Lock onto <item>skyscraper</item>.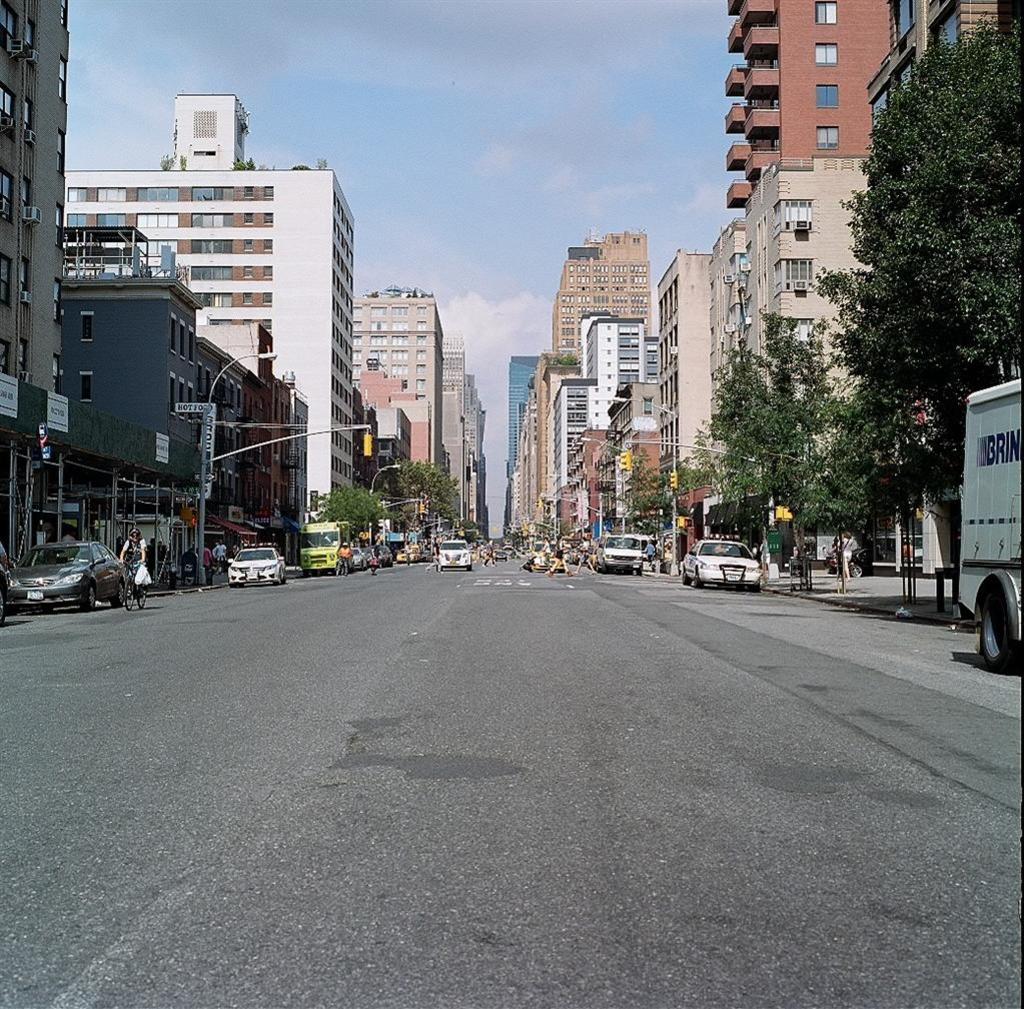
Locked: bbox=[0, 0, 72, 580].
